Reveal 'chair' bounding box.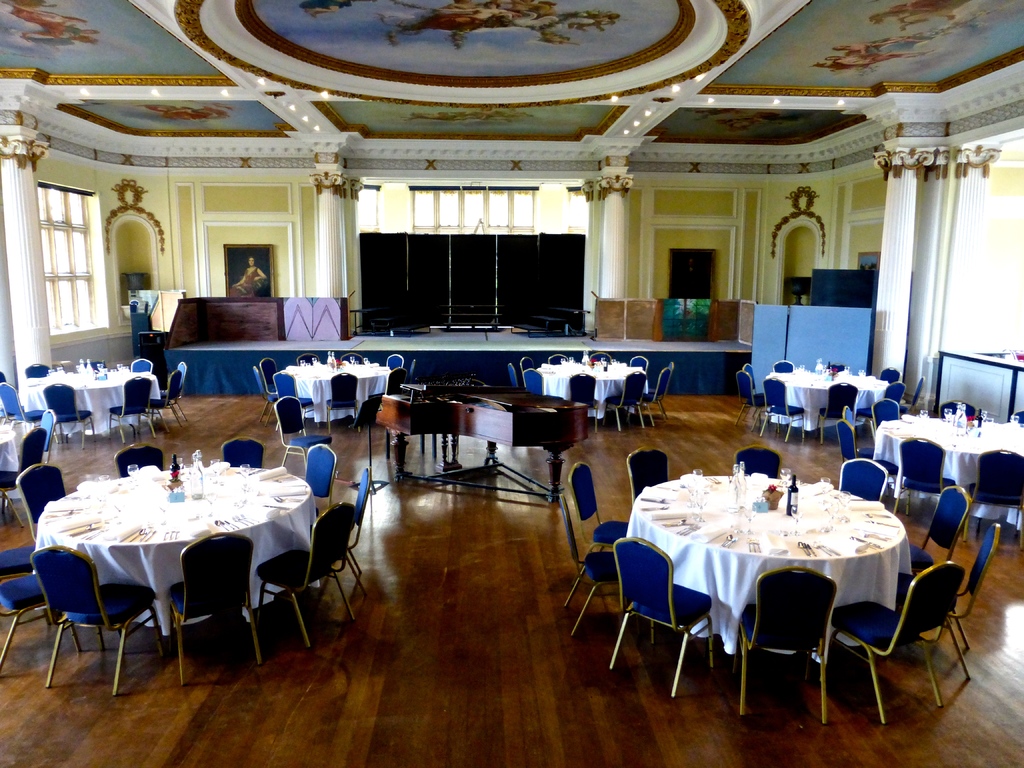
Revealed: 253 498 355 650.
